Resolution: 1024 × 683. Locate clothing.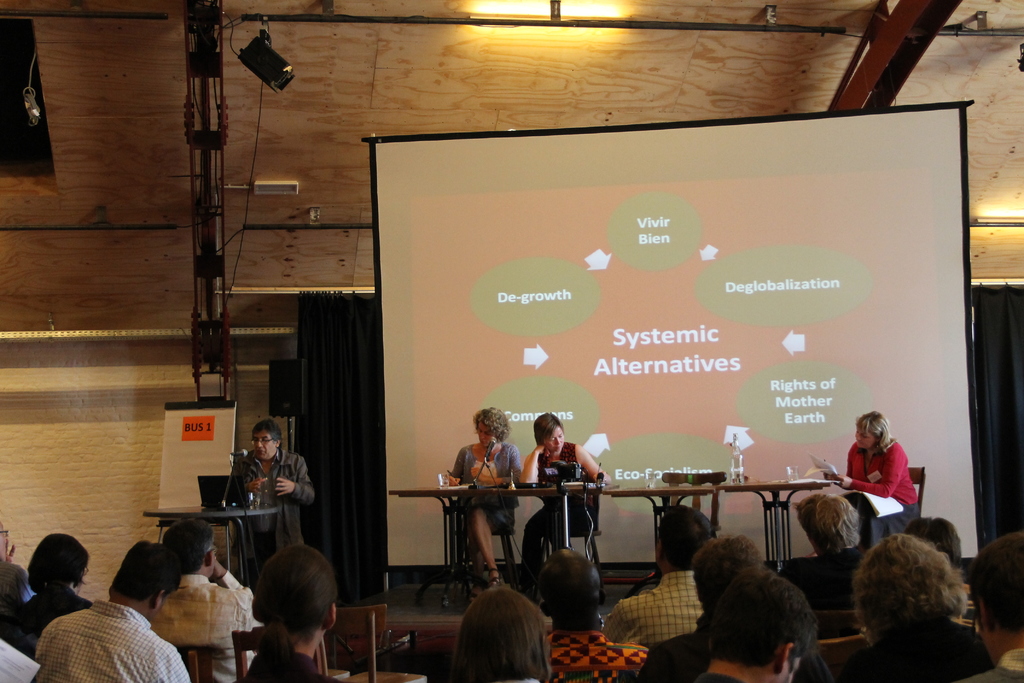
(970,645,1023,682).
